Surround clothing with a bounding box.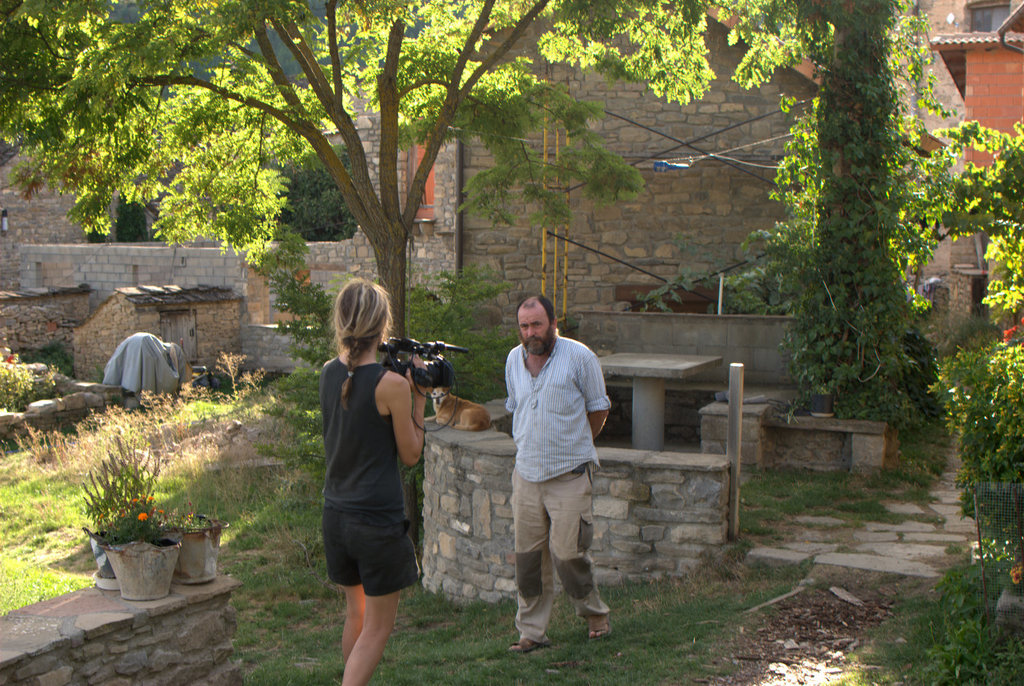
[x1=500, y1=337, x2=611, y2=639].
